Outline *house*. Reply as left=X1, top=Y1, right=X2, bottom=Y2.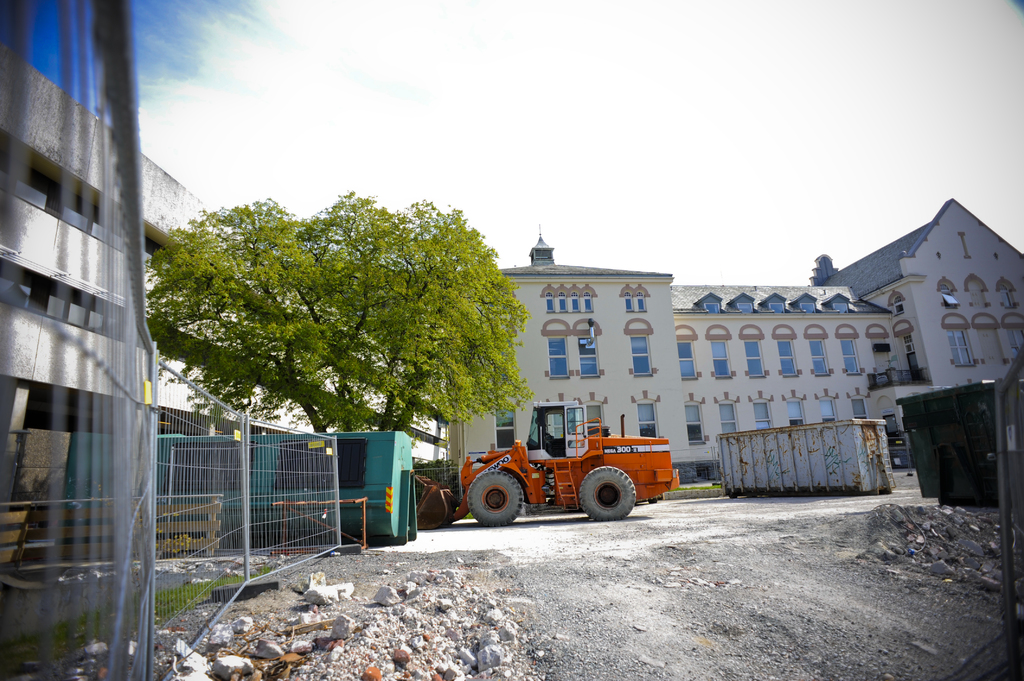
left=0, top=29, right=446, bottom=601.
